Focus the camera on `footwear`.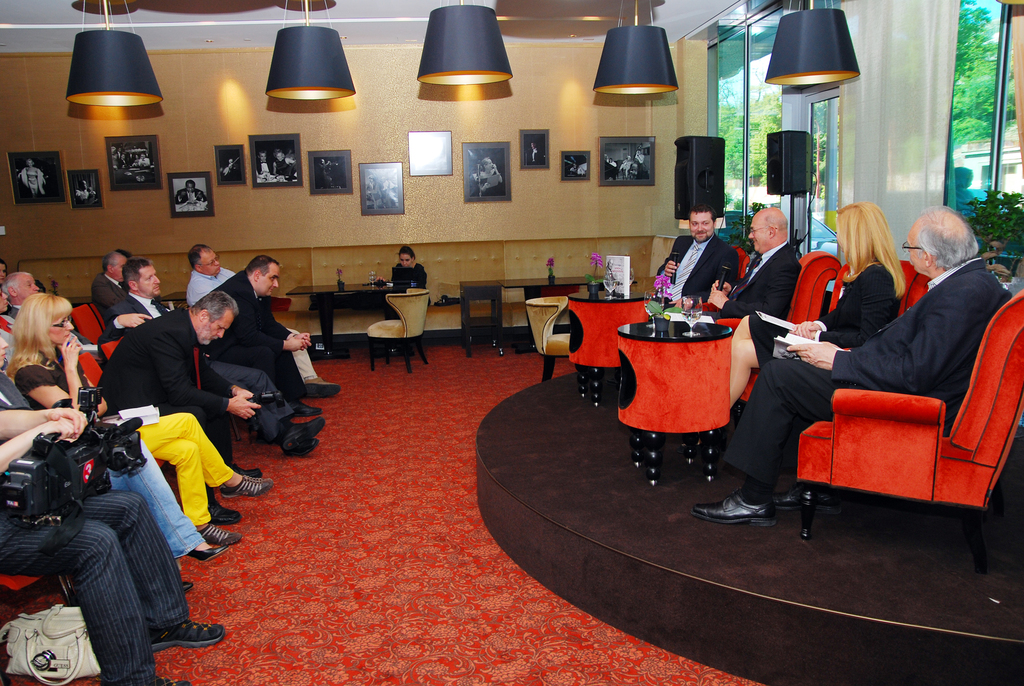
Focus region: Rect(181, 576, 195, 594).
